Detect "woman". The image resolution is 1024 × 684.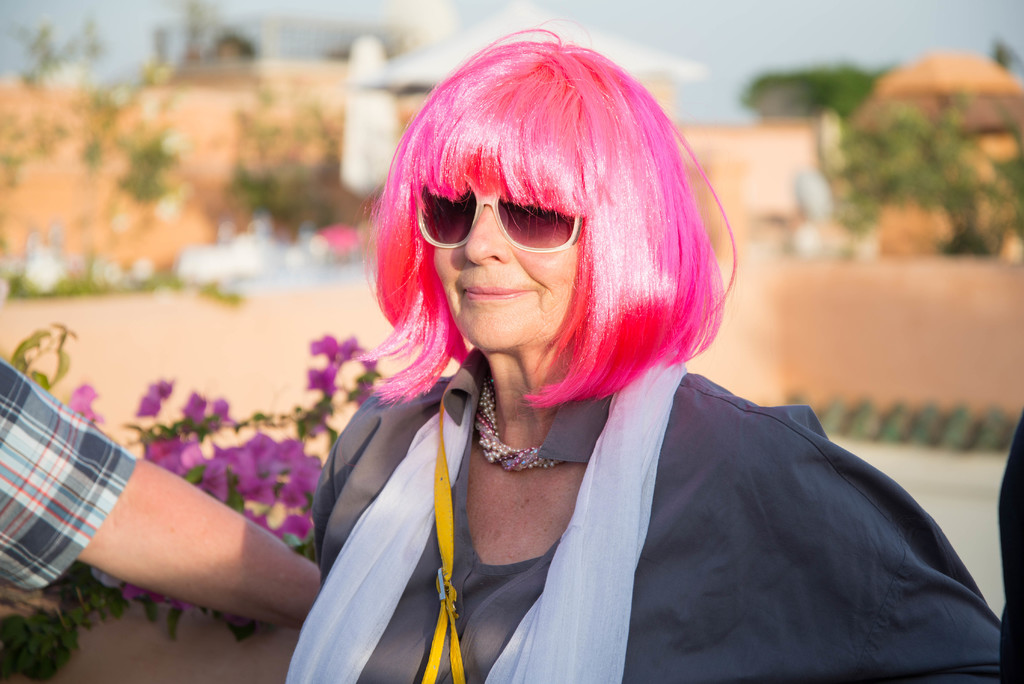
rect(280, 33, 903, 676).
